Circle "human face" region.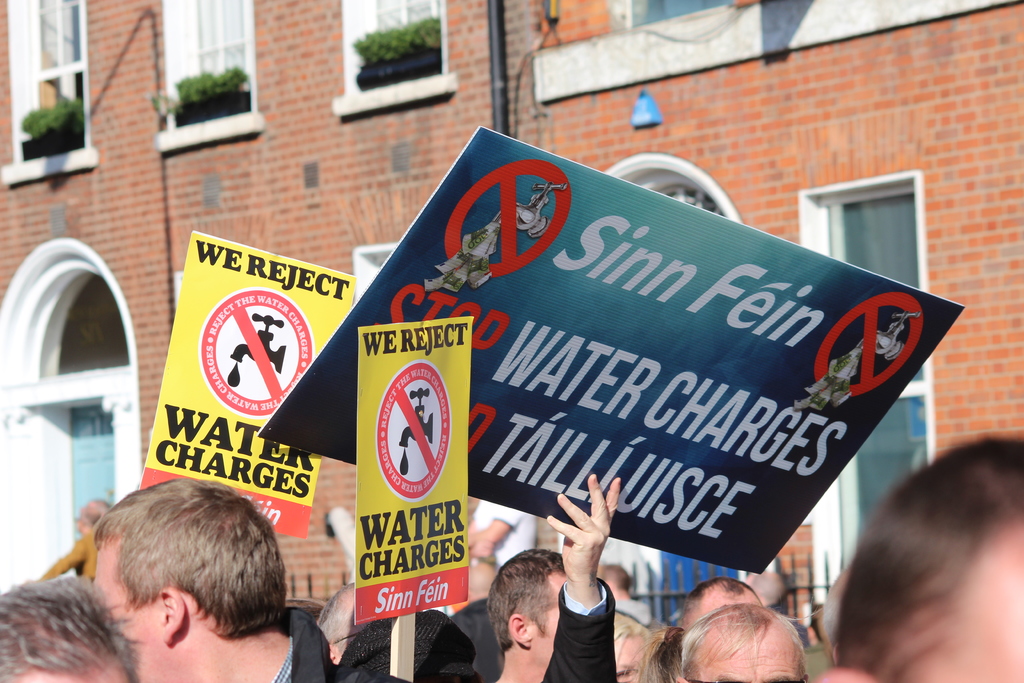
Region: {"x1": 89, "y1": 541, "x2": 159, "y2": 682}.
